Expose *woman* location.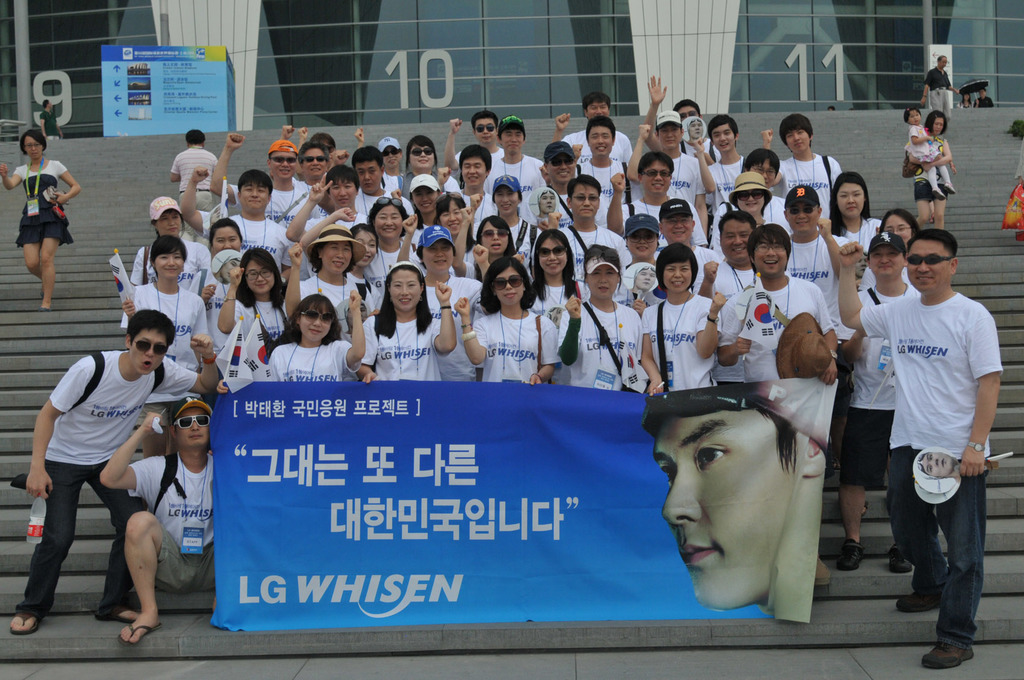
Exposed at <box>268,227,365,324</box>.
